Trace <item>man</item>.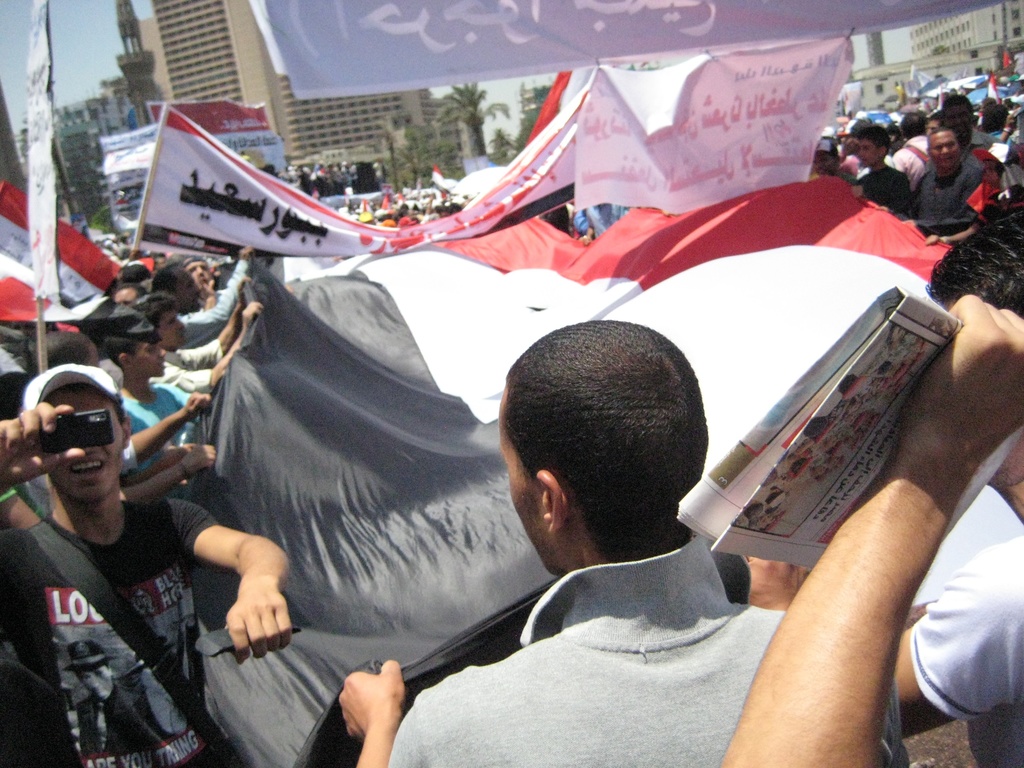
Traced to 750, 207, 1023, 745.
